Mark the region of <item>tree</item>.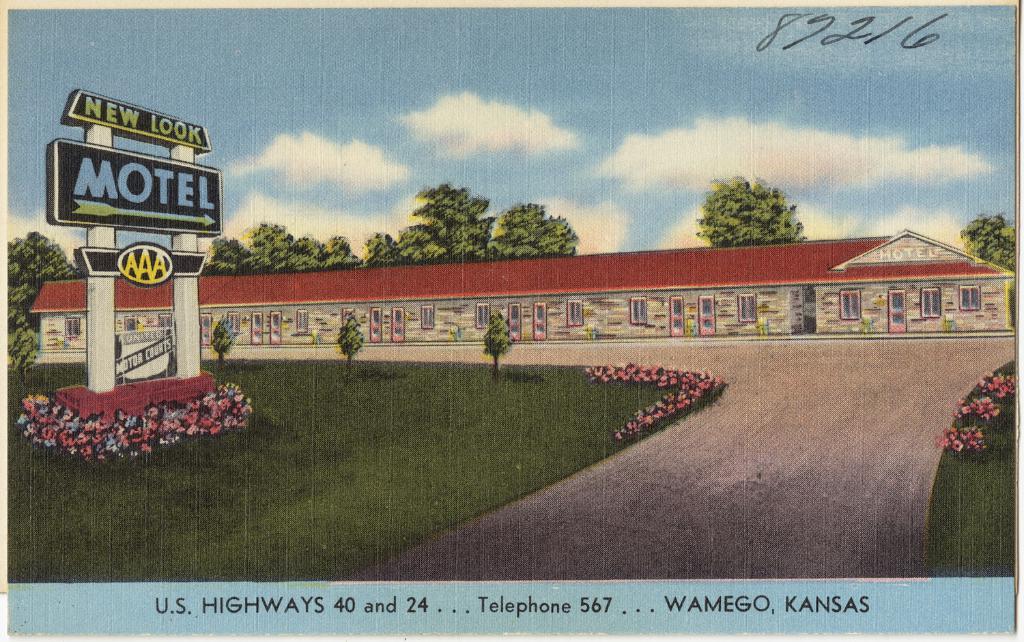
Region: [left=699, top=164, right=808, bottom=237].
